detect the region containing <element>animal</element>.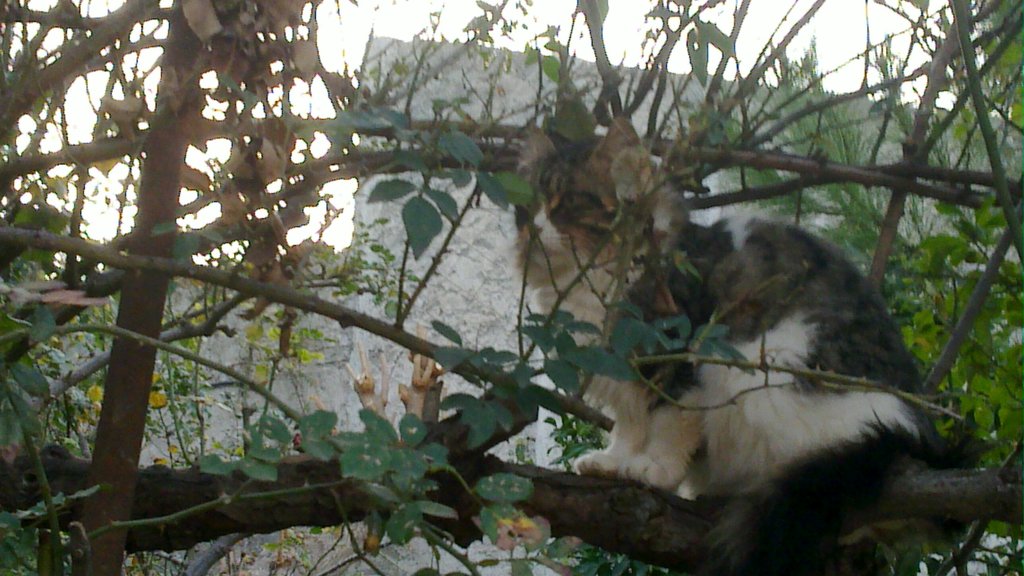
516,111,938,575.
